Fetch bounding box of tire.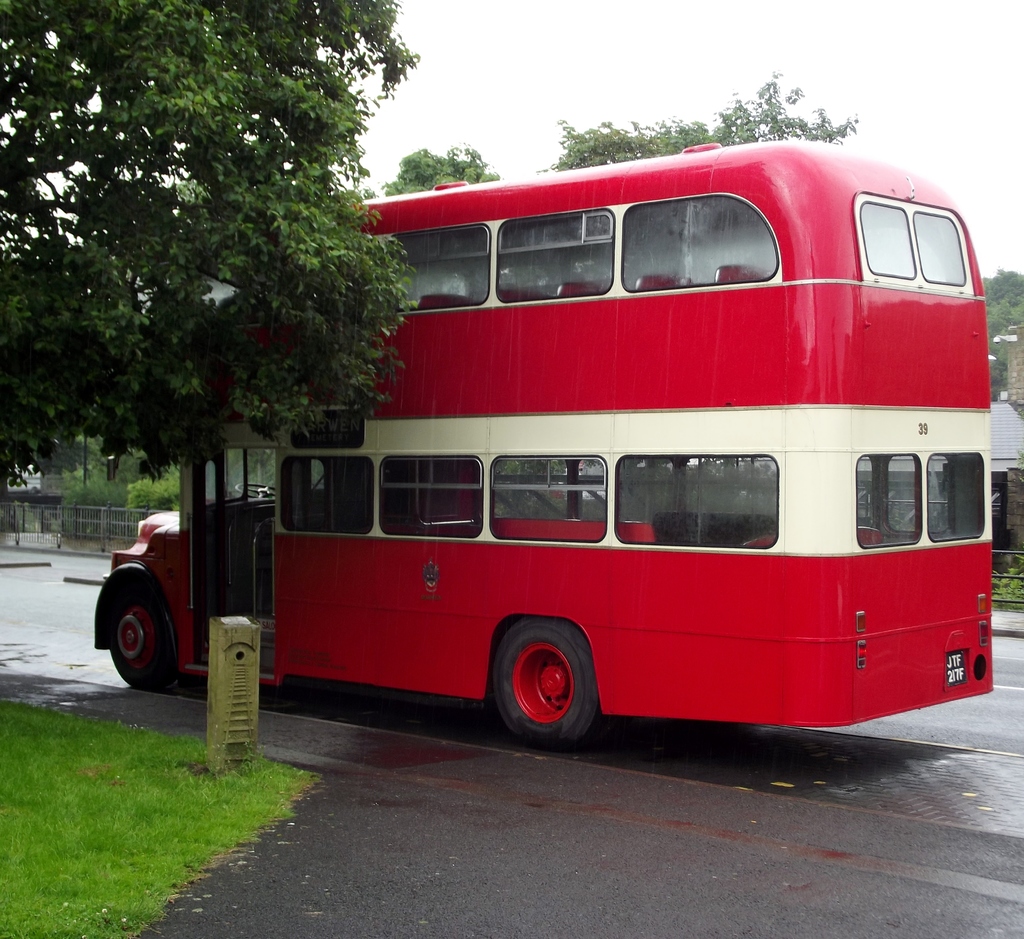
Bbox: (left=95, top=570, right=179, bottom=703).
